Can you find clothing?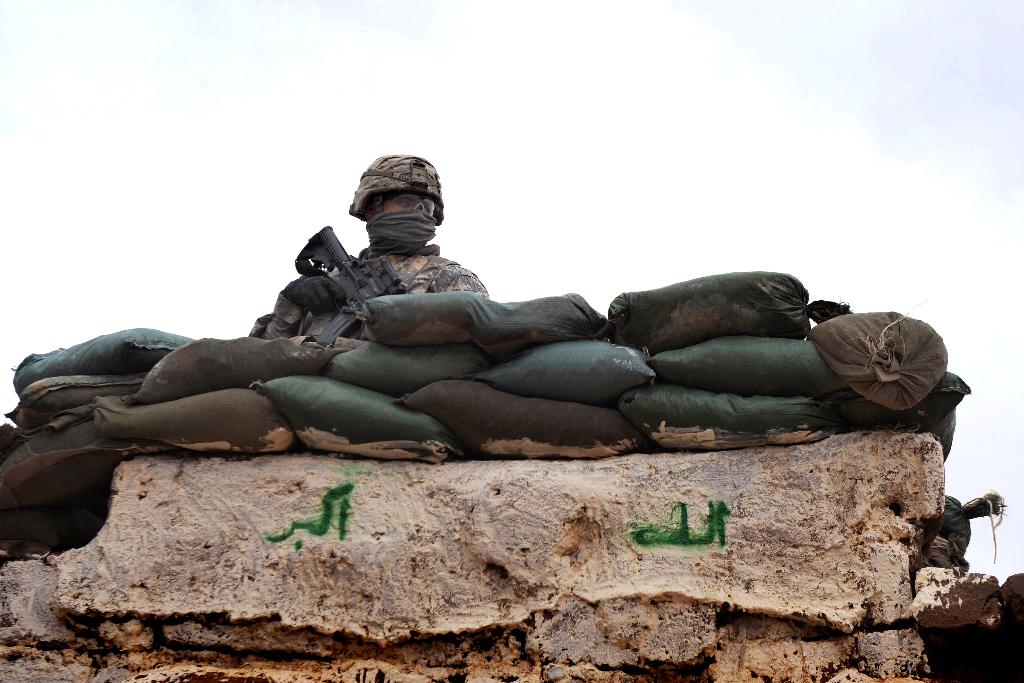
Yes, bounding box: region(250, 249, 491, 337).
